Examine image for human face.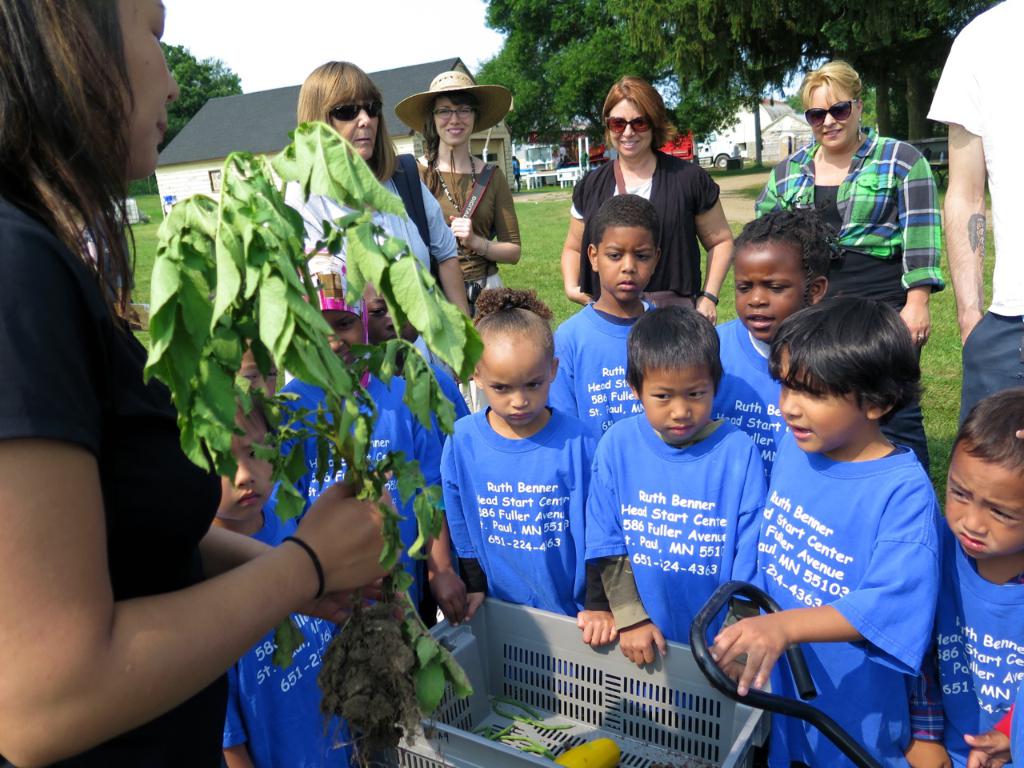
Examination result: (365,278,421,348).
